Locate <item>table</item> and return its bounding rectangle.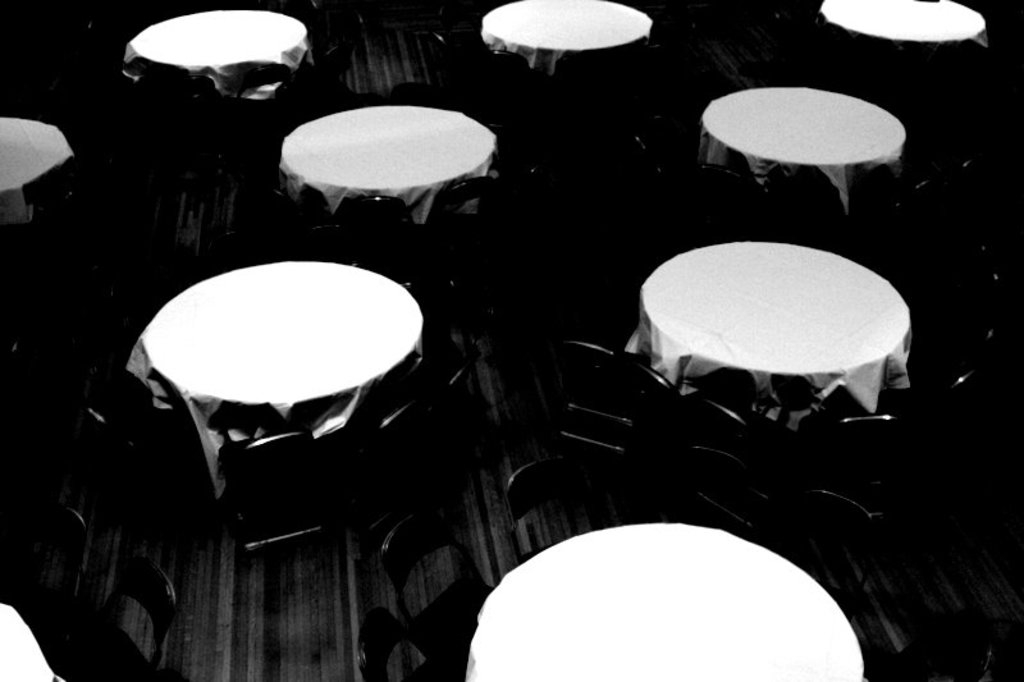
left=125, top=256, right=424, bottom=499.
